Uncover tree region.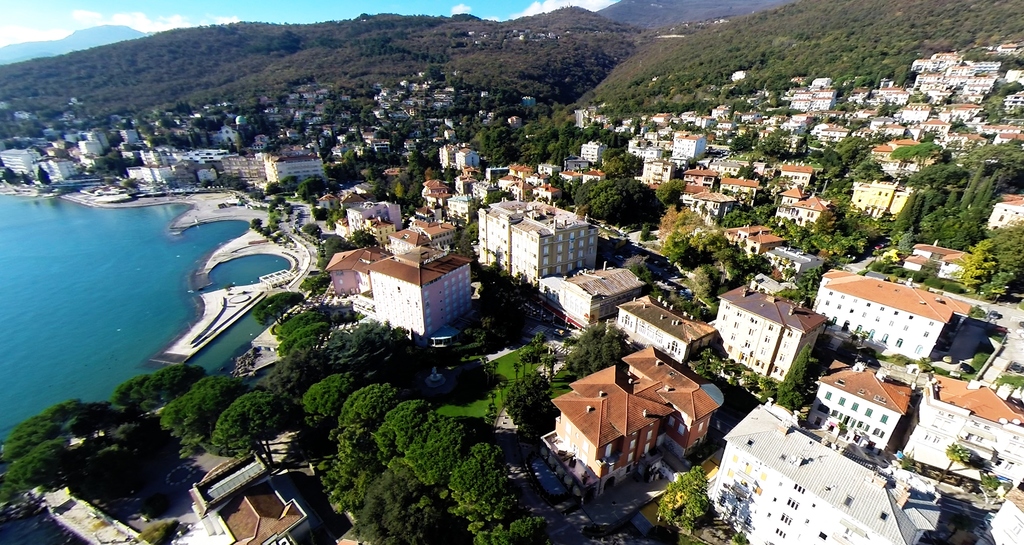
Uncovered: region(604, 149, 643, 175).
